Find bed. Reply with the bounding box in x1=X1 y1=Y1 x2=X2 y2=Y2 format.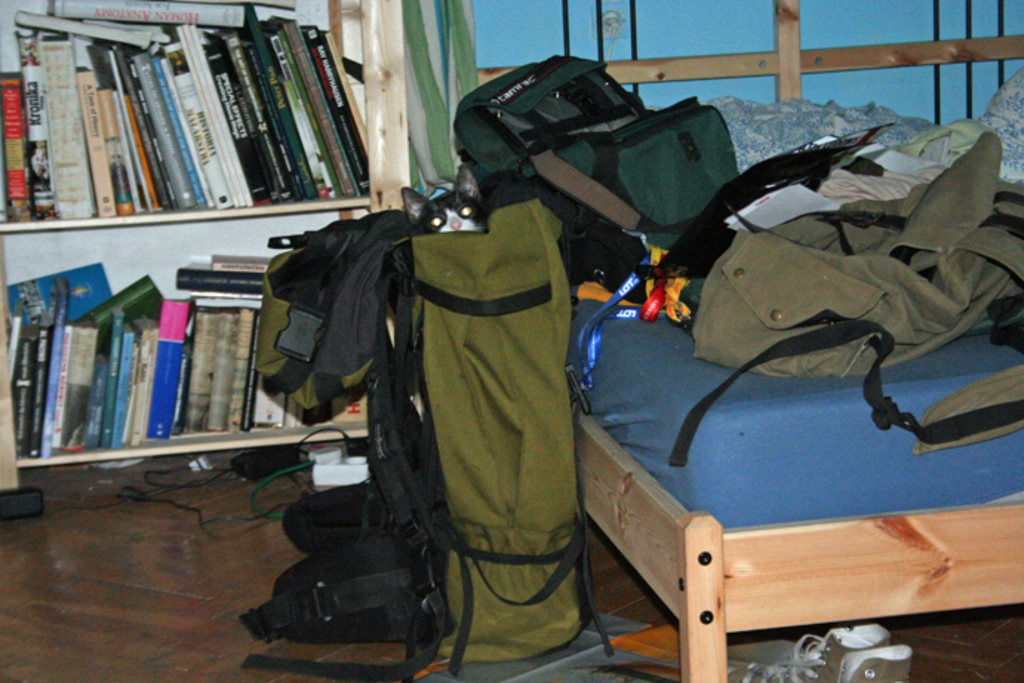
x1=556 y1=0 x2=1023 y2=682.
